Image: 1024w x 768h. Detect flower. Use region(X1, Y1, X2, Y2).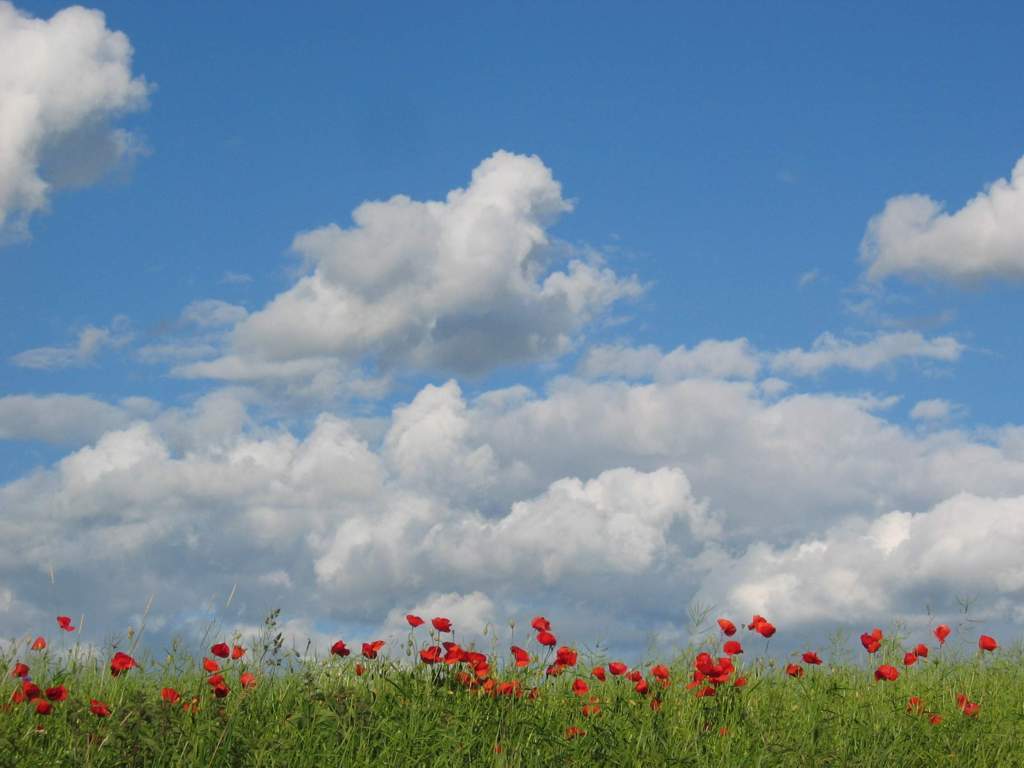
region(86, 696, 111, 718).
